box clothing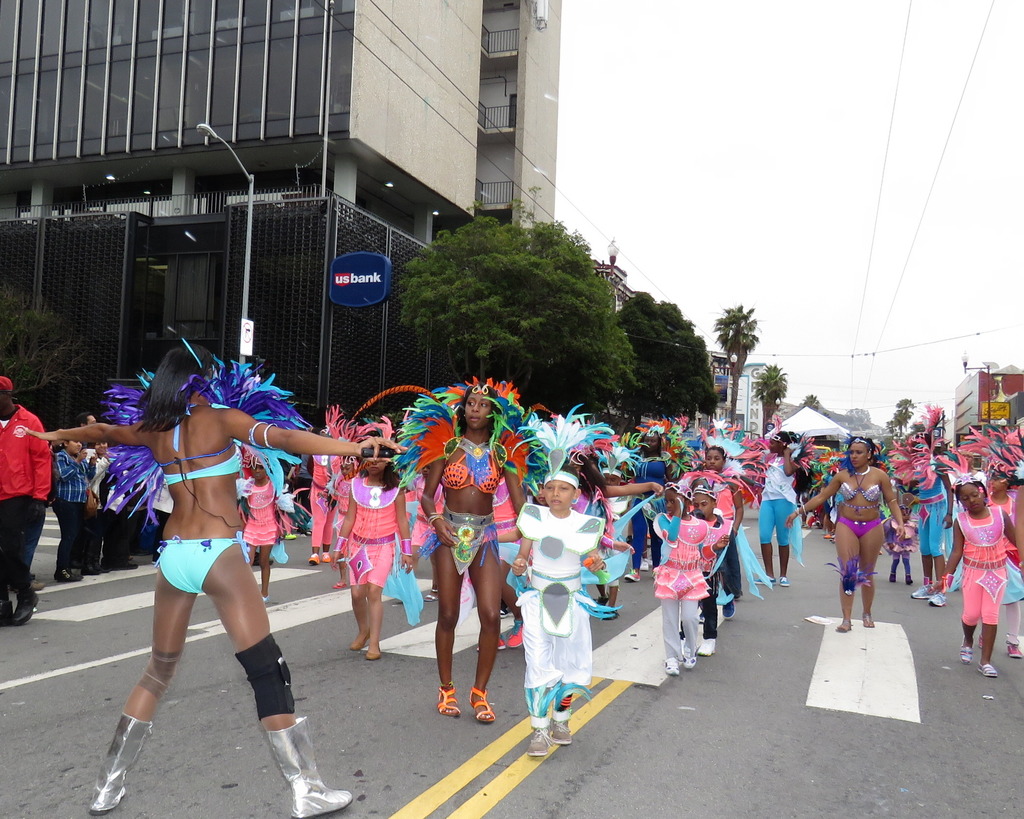
pyautogui.locateOnScreen(753, 457, 794, 551)
